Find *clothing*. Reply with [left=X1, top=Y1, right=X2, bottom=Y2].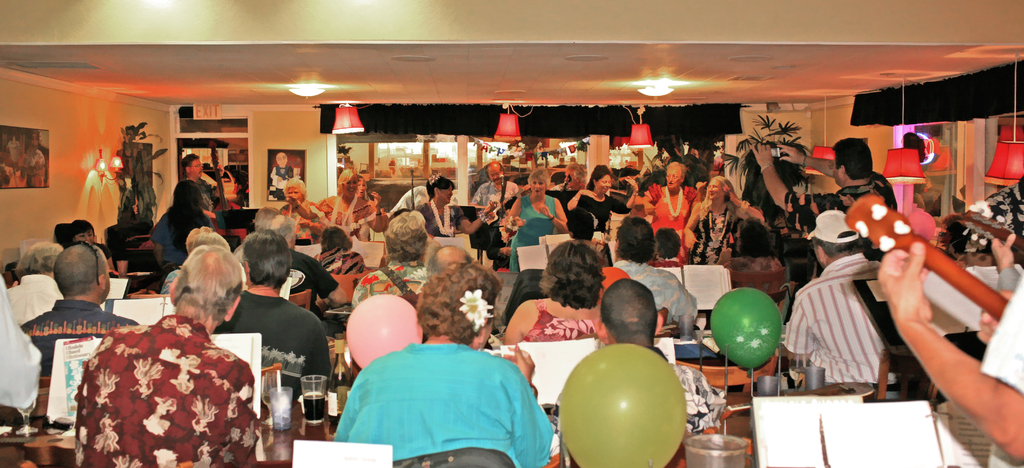
[left=979, top=276, right=1023, bottom=467].
